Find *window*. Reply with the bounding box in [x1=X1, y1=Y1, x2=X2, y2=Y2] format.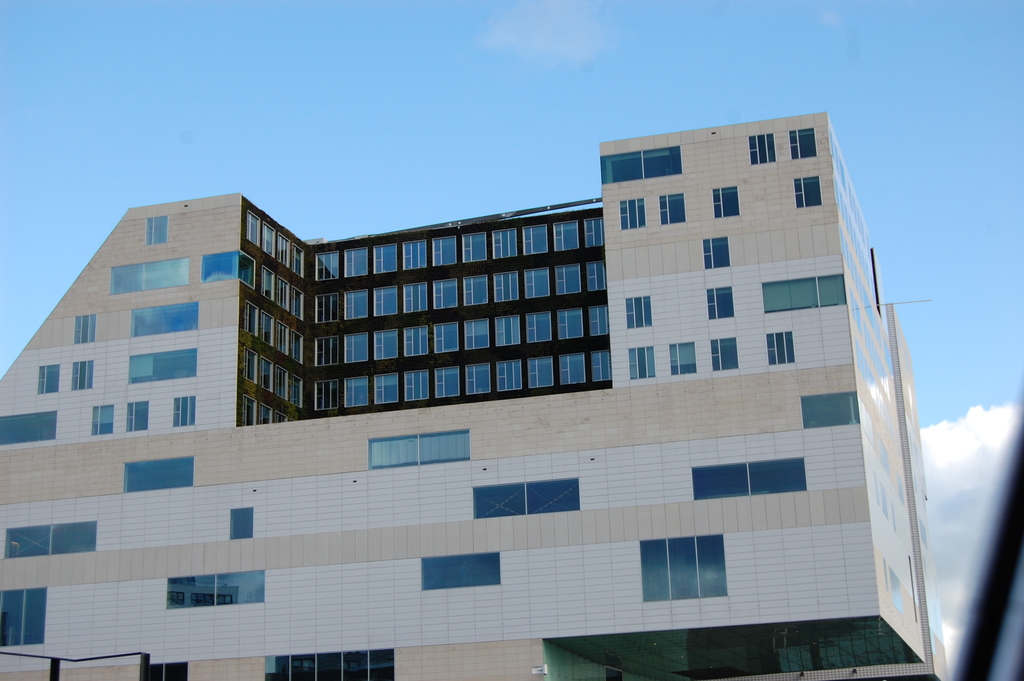
[x1=243, y1=395, x2=259, y2=430].
